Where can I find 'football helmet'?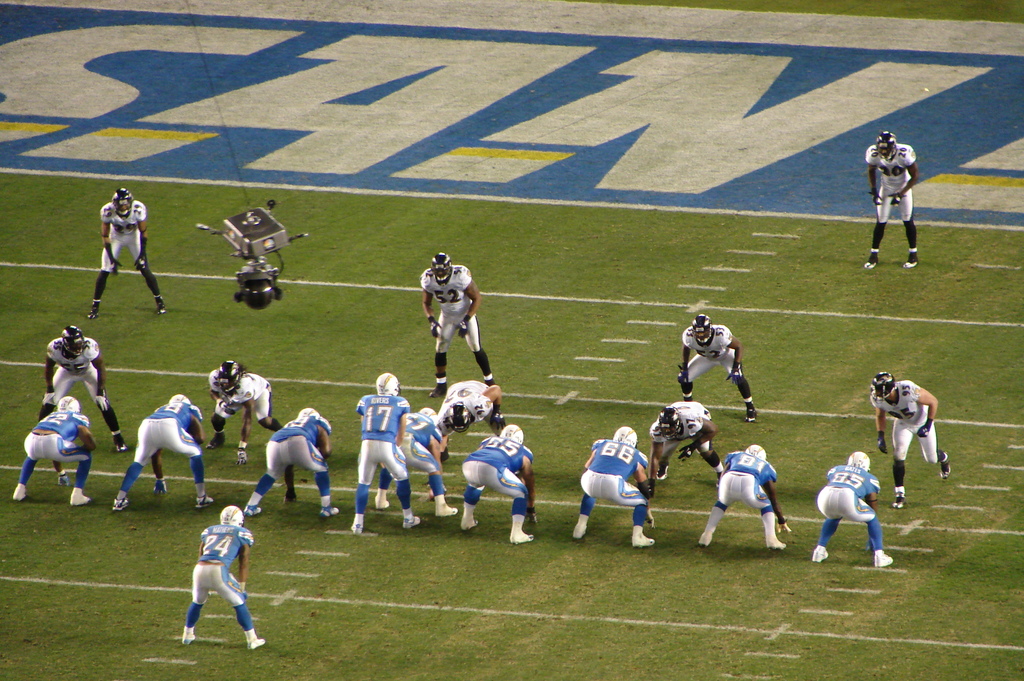
You can find it at <region>444, 398, 477, 431</region>.
